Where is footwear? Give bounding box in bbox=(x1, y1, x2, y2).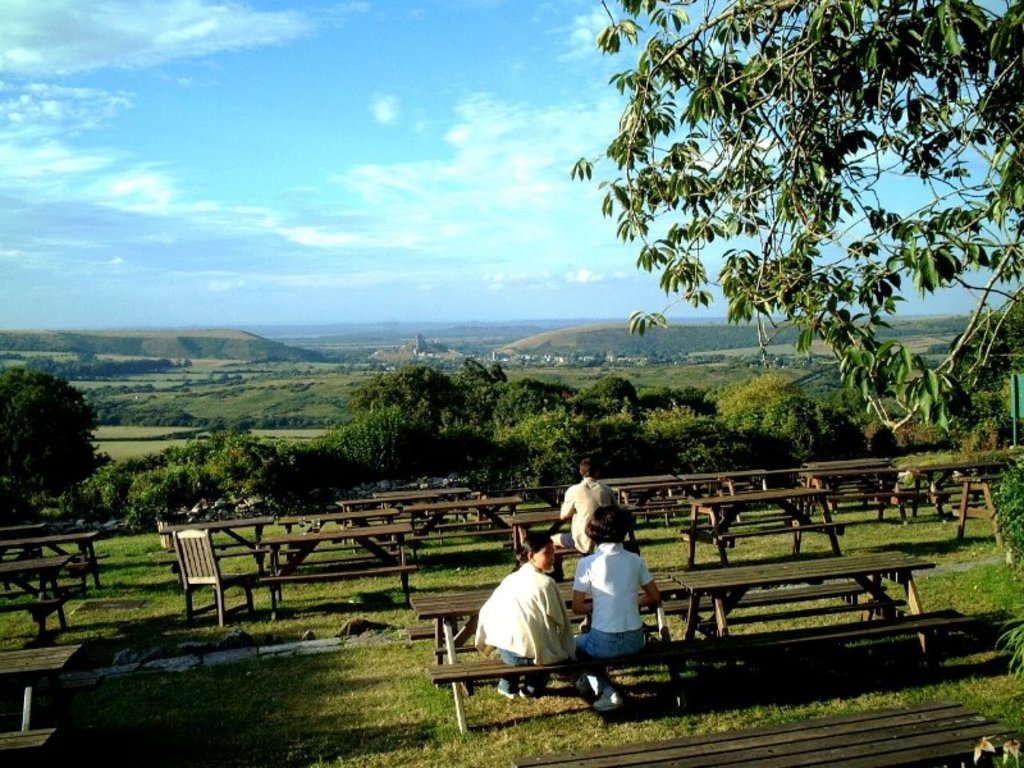
bbox=(494, 678, 524, 705).
